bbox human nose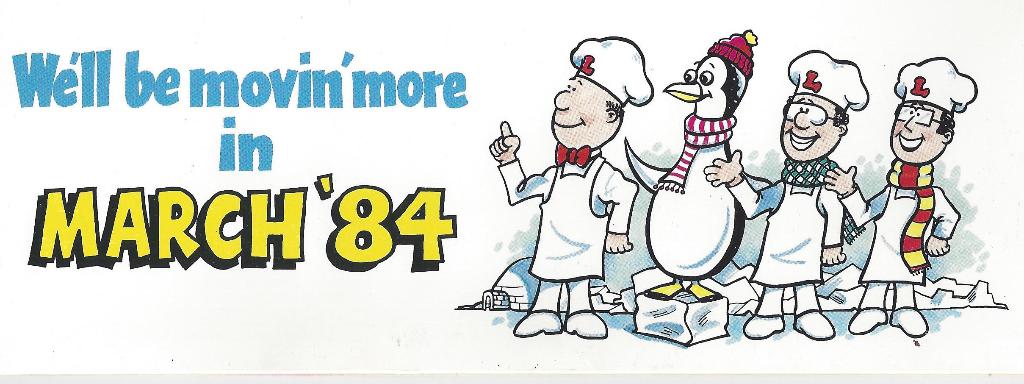
795/114/810/130
